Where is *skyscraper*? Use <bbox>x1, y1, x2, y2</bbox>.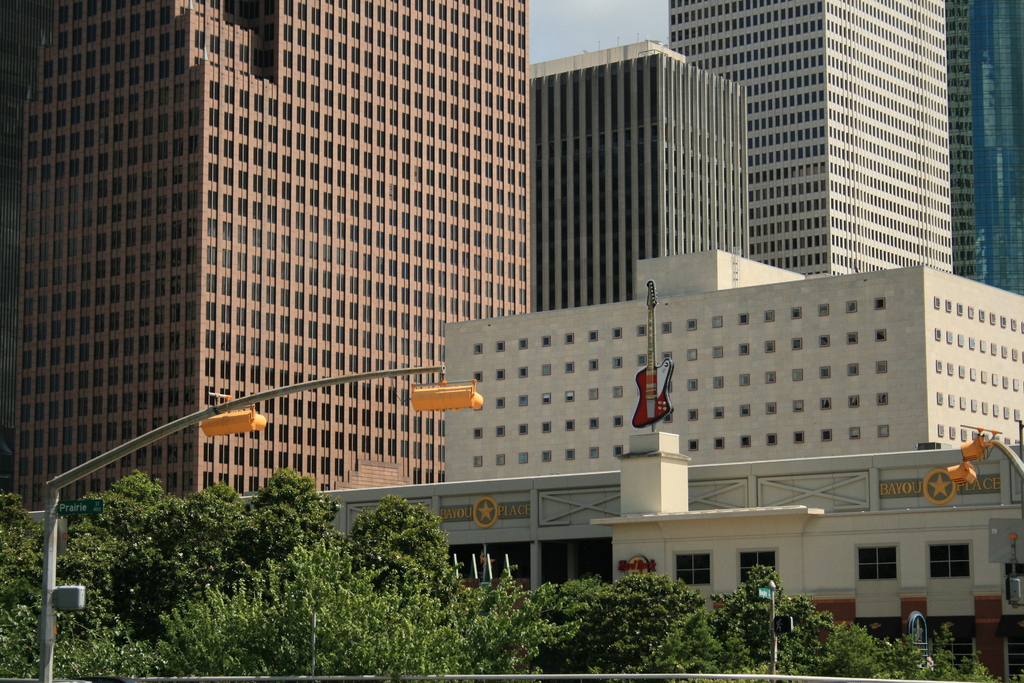
<bbox>657, 0, 960, 281</bbox>.
